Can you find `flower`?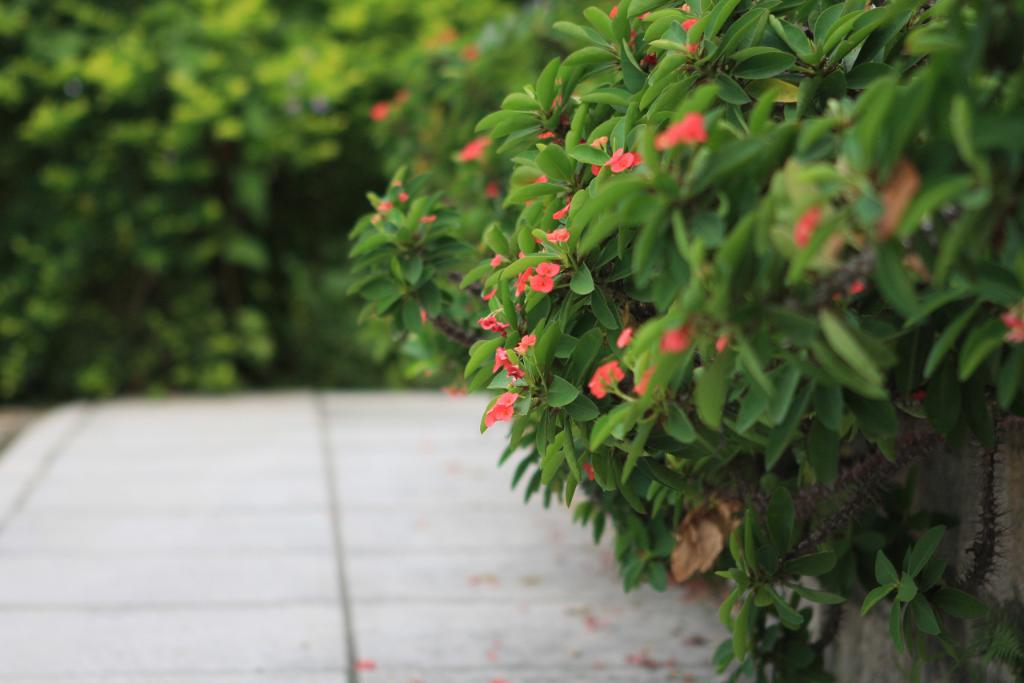
Yes, bounding box: box(519, 265, 530, 294).
